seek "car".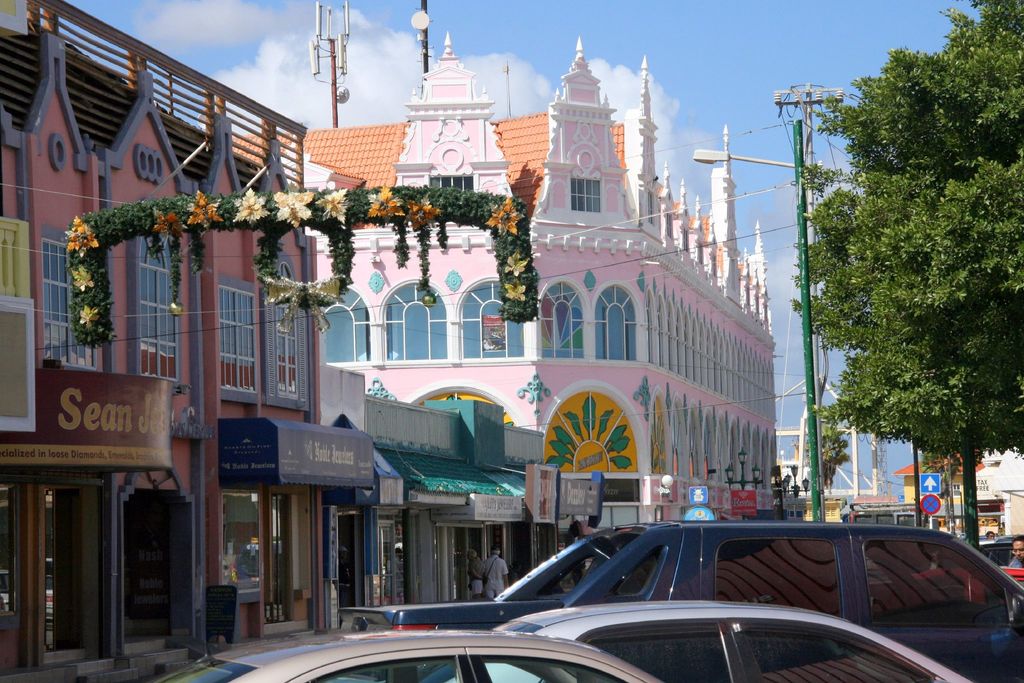
<bbox>371, 519, 1023, 682</bbox>.
